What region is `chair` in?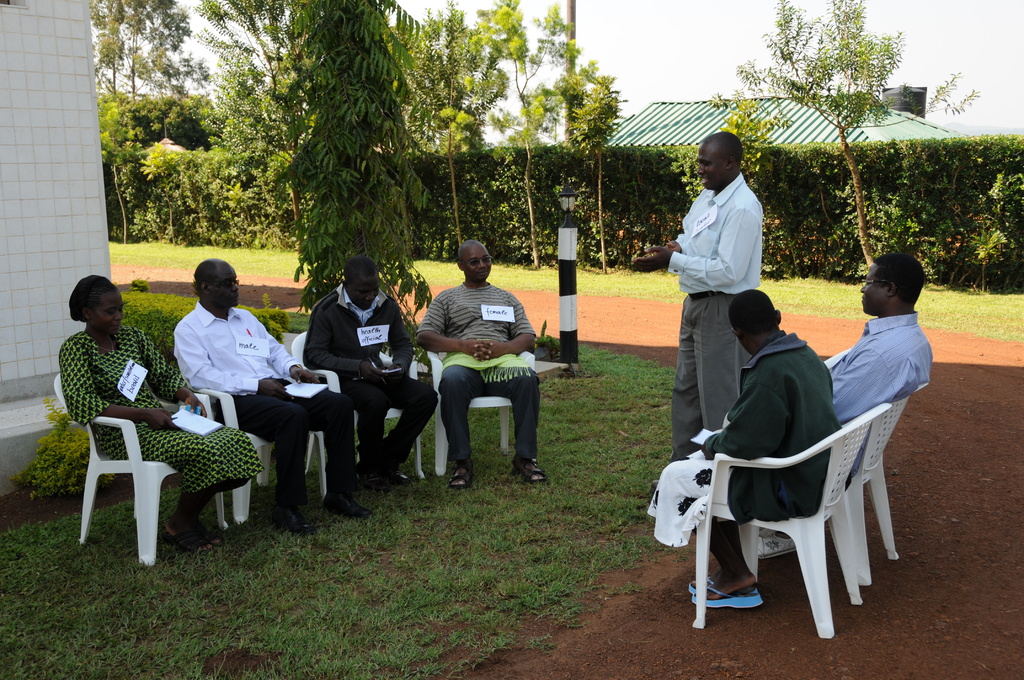
[left=671, top=355, right=915, bottom=645].
